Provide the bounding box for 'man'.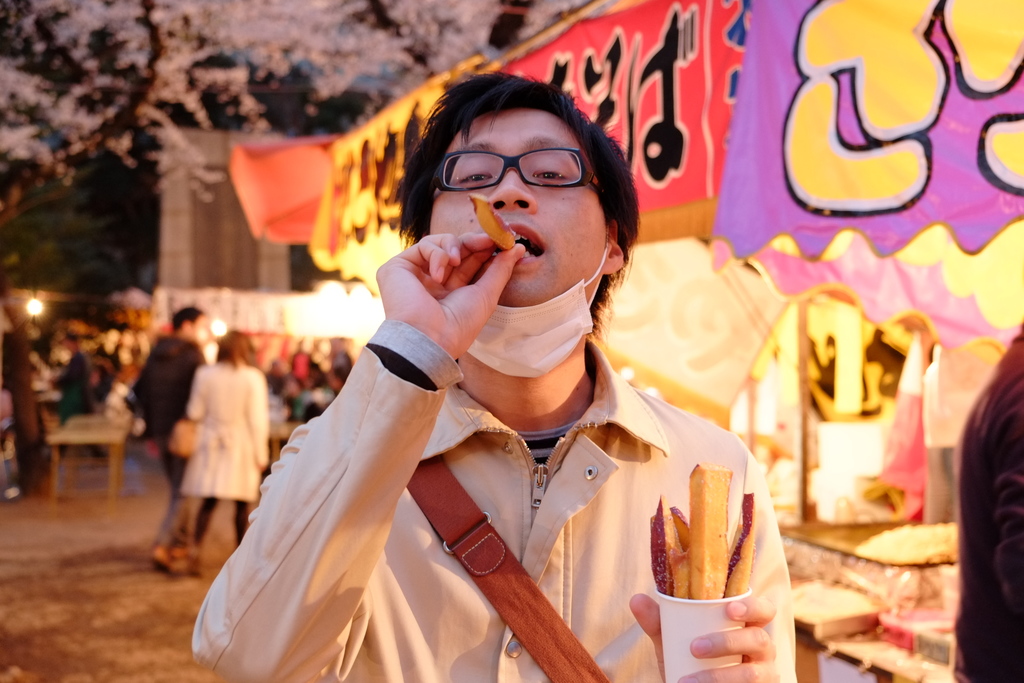
x1=956 y1=317 x2=1023 y2=682.
